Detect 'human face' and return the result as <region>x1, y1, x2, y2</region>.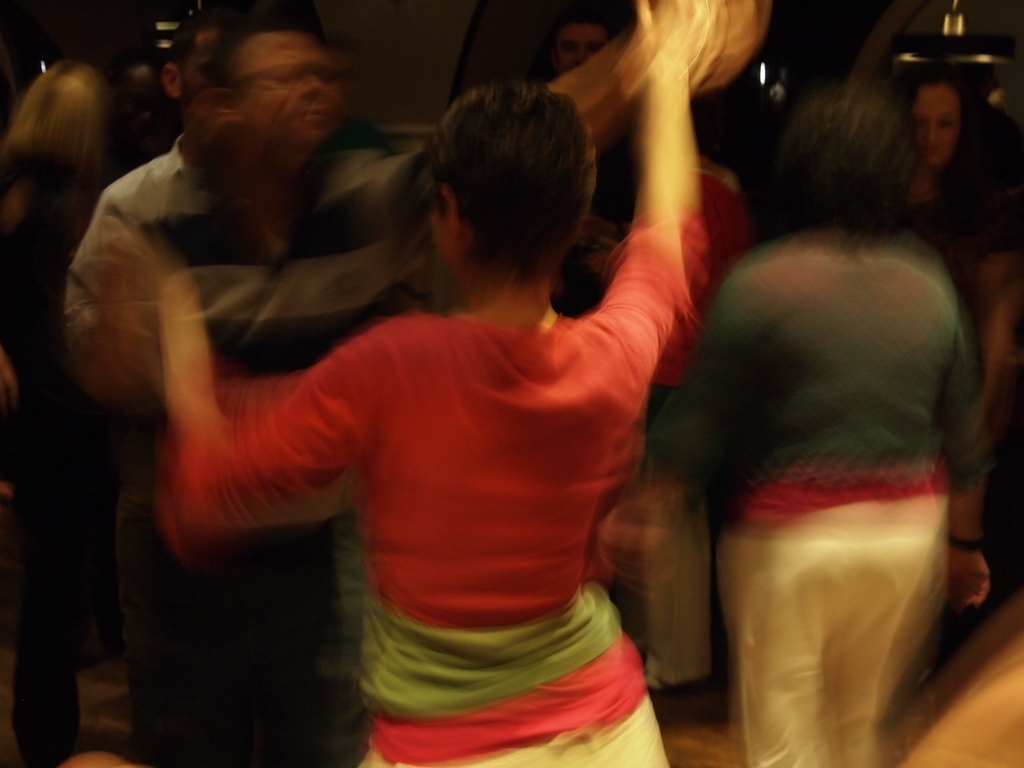
<region>915, 93, 958, 169</region>.
